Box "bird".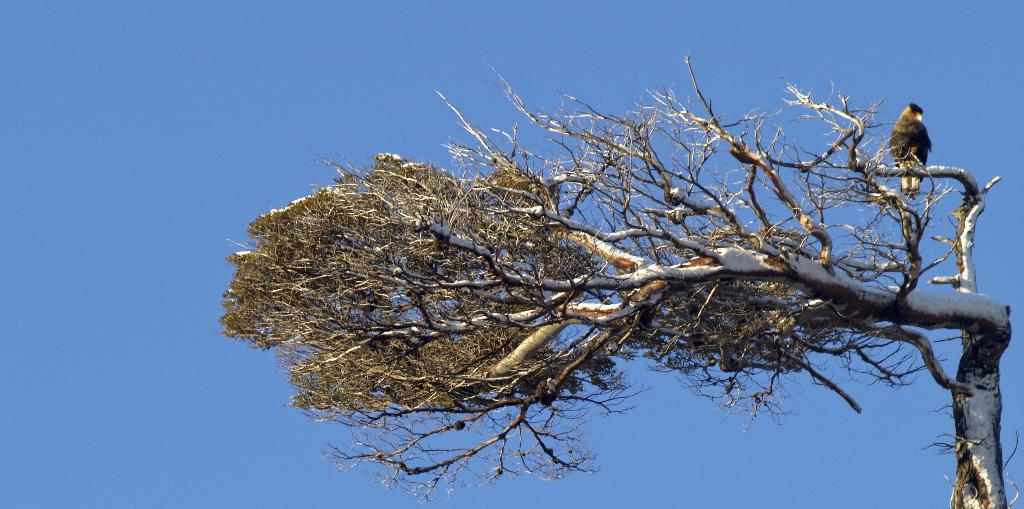
Rect(882, 95, 954, 197).
